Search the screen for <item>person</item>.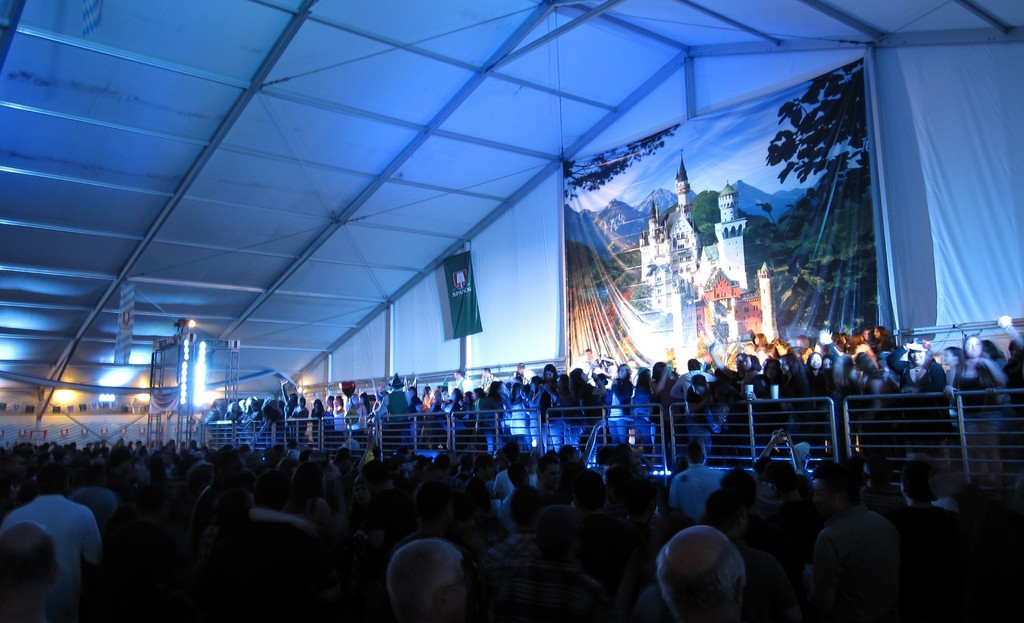
Found at Rect(67, 479, 127, 522).
